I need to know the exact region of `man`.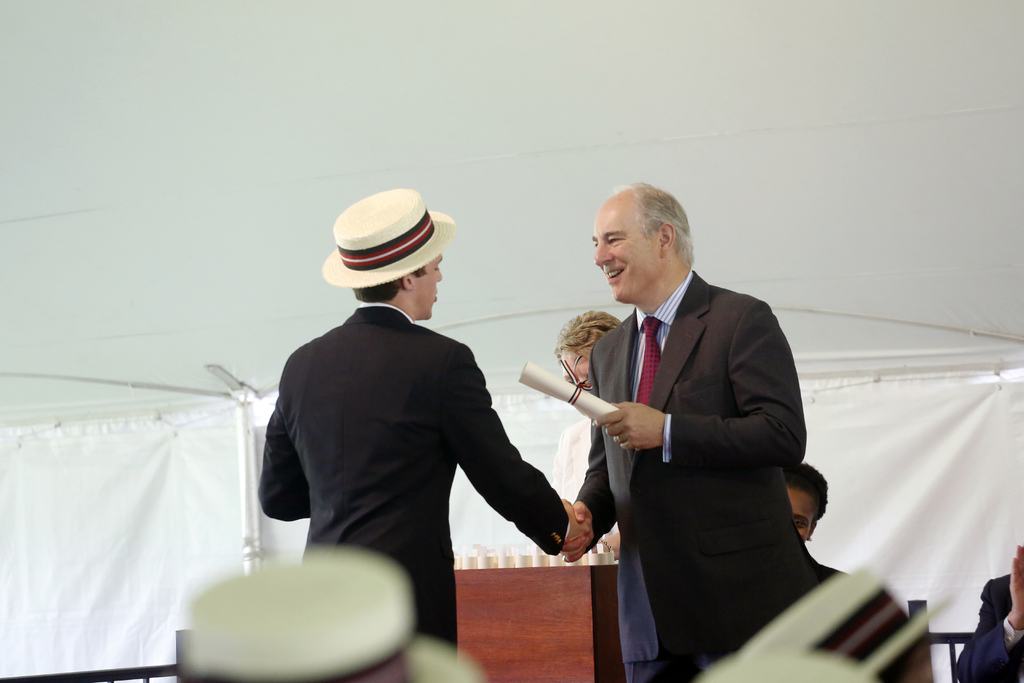
Region: {"x1": 558, "y1": 177, "x2": 831, "y2": 648}.
